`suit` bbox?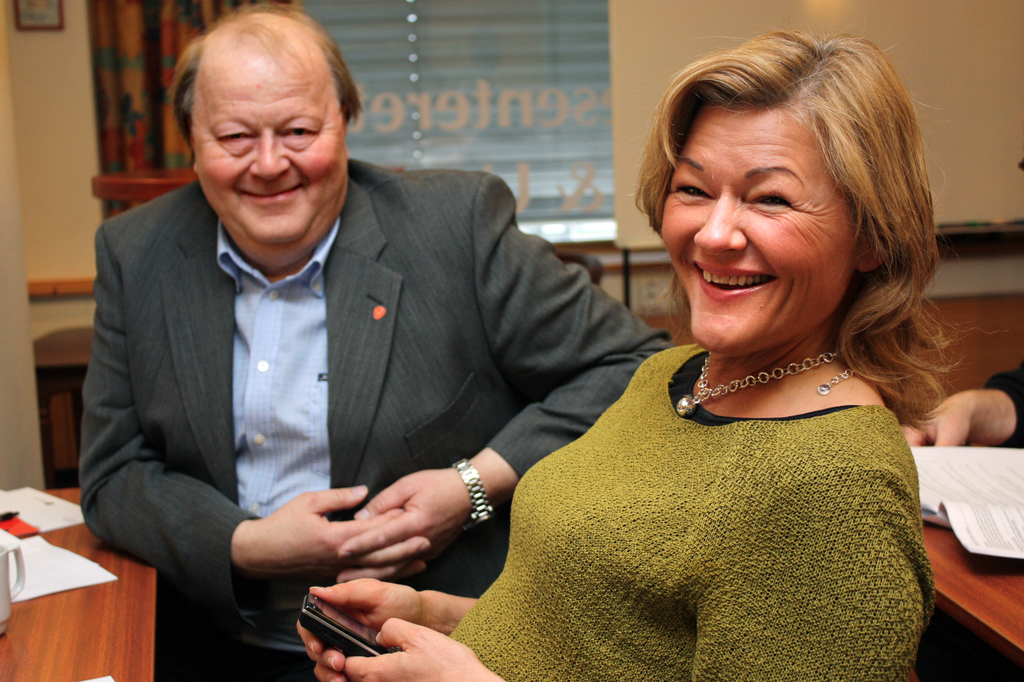
x1=83 y1=130 x2=624 y2=640
